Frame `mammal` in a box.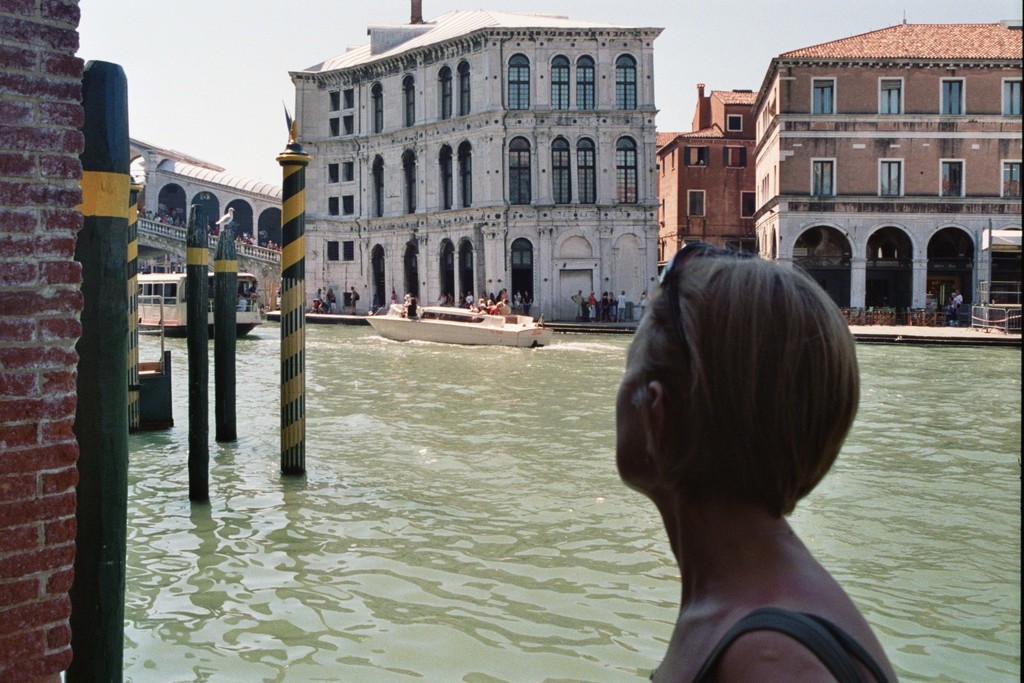
607, 289, 620, 321.
